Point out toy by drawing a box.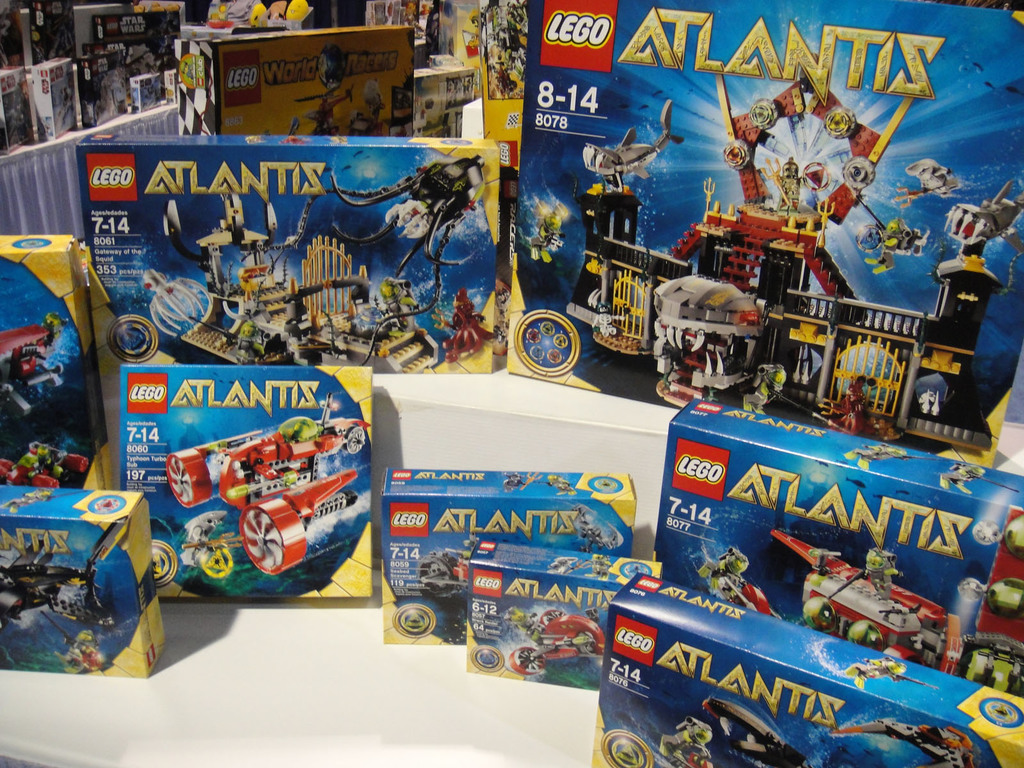
<region>771, 531, 964, 673</region>.
